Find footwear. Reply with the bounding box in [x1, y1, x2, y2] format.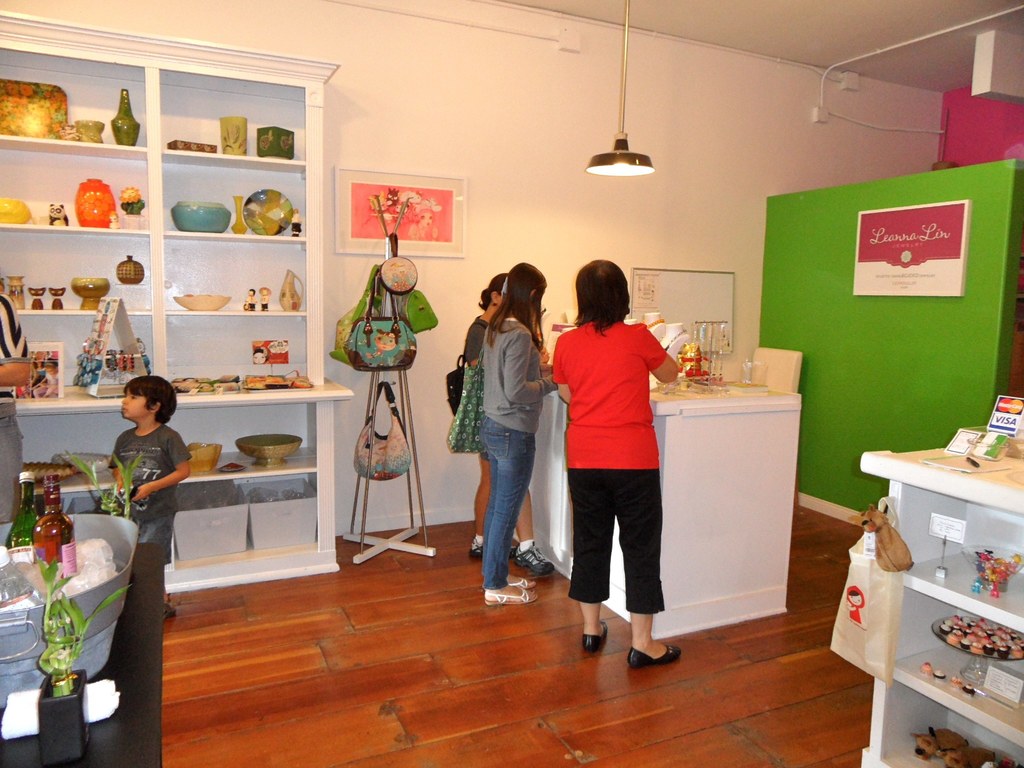
[579, 616, 609, 656].
